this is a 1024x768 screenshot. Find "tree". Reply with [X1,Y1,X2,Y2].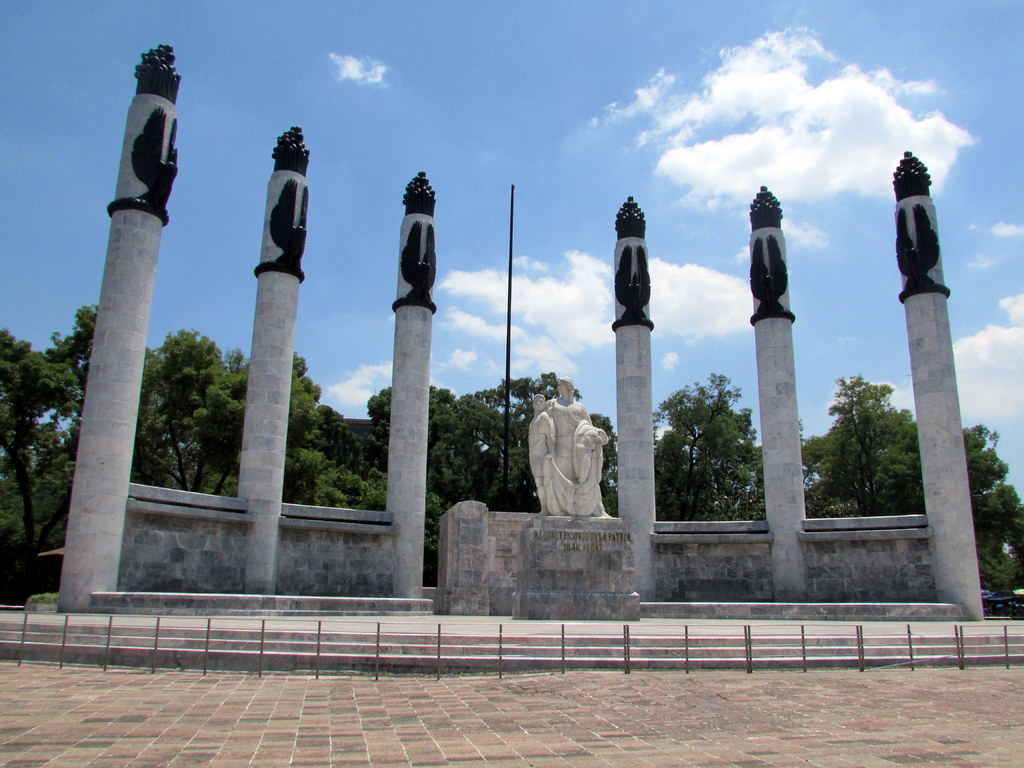
[794,376,927,521].
